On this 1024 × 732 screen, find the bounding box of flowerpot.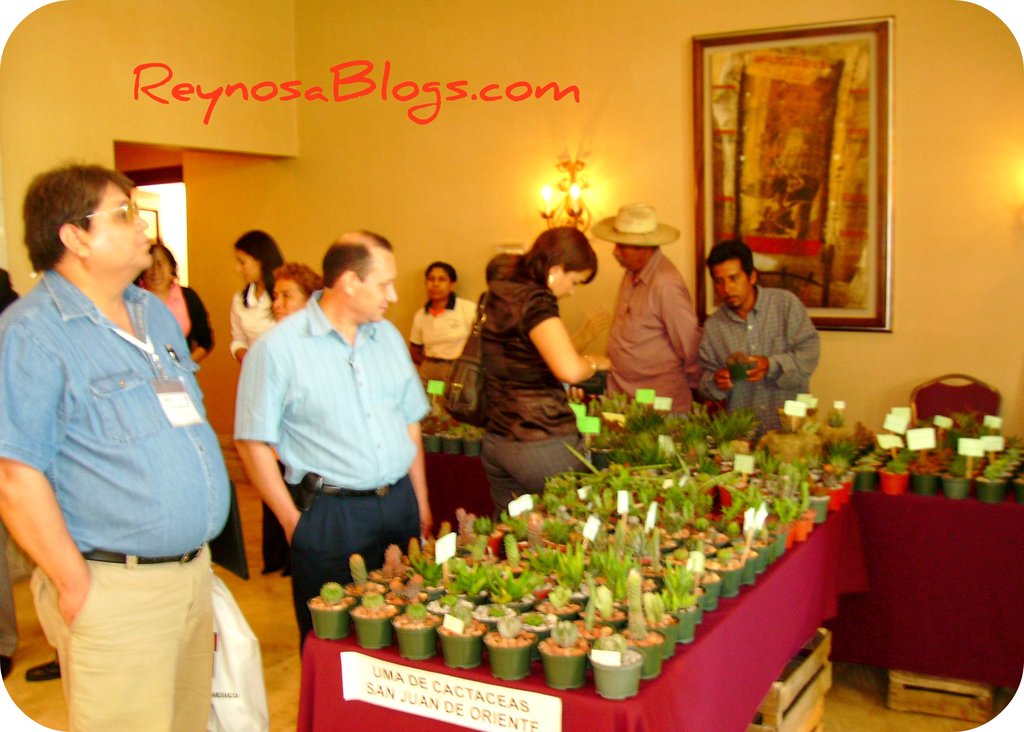
Bounding box: select_region(975, 477, 1007, 507).
